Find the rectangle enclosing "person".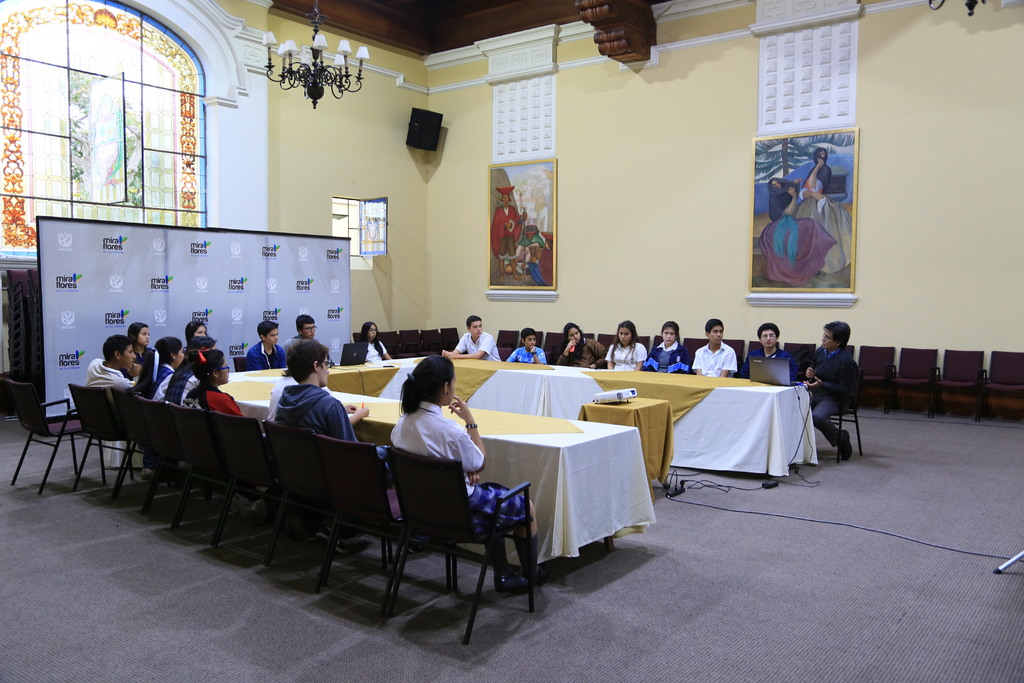
rect(454, 317, 502, 356).
